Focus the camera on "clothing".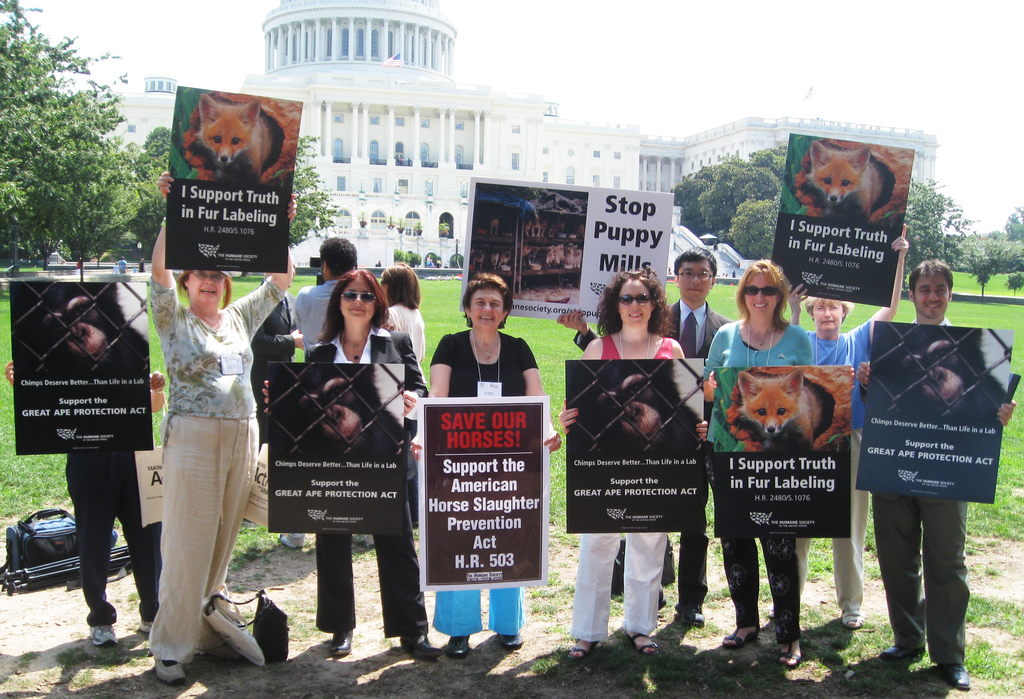
Focus region: bbox(294, 280, 353, 351).
